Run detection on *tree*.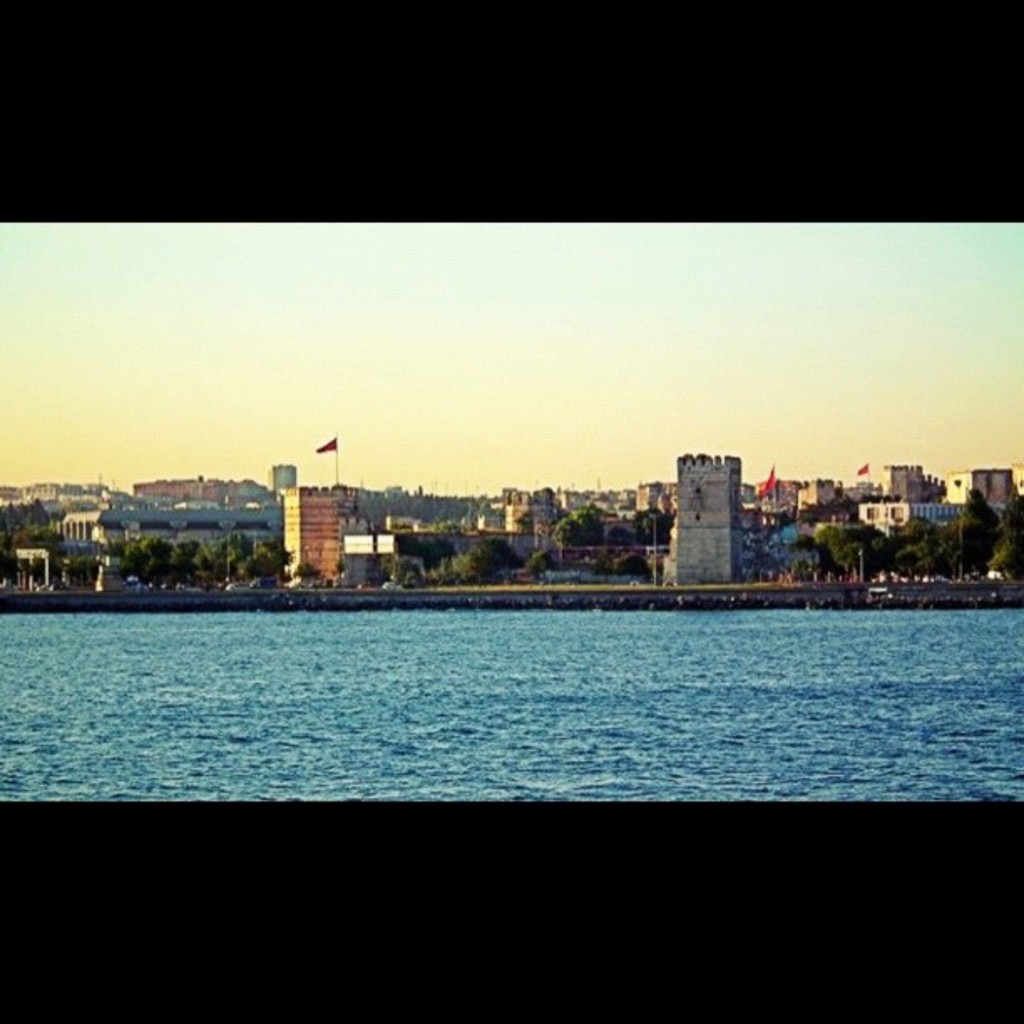
Result: crop(576, 507, 602, 542).
